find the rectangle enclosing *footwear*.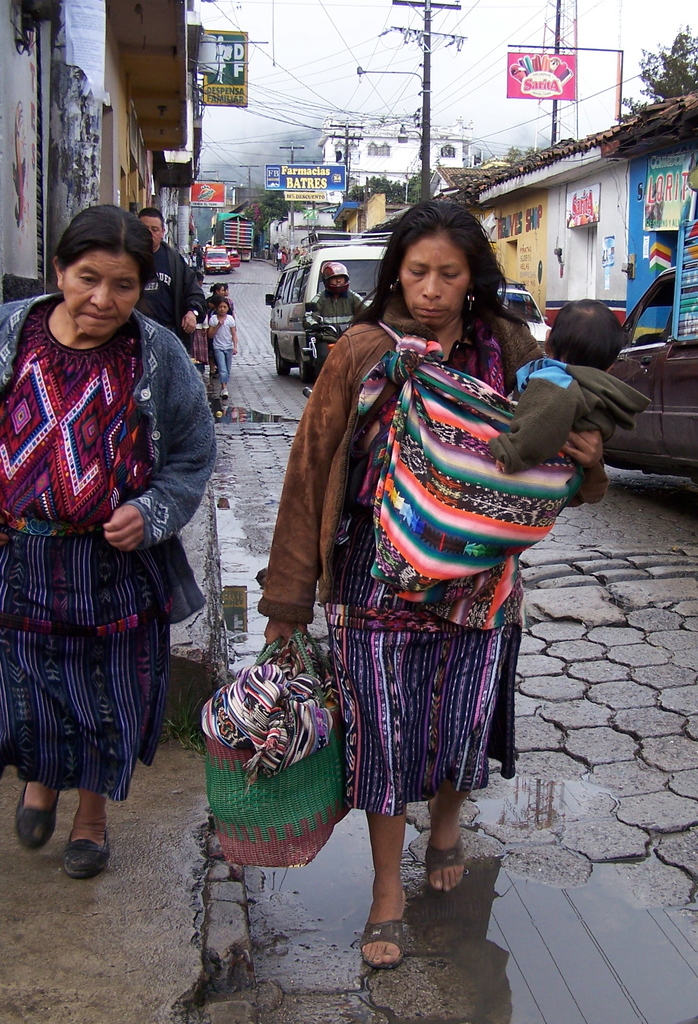
box(420, 831, 486, 932).
